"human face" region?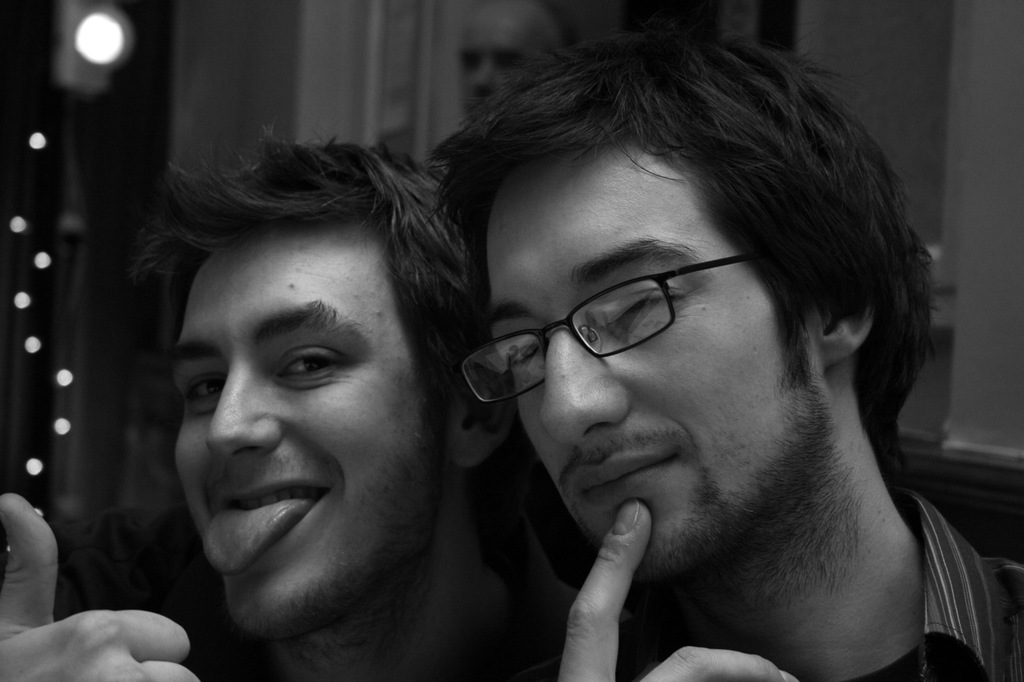
{"x1": 174, "y1": 214, "x2": 444, "y2": 643}
